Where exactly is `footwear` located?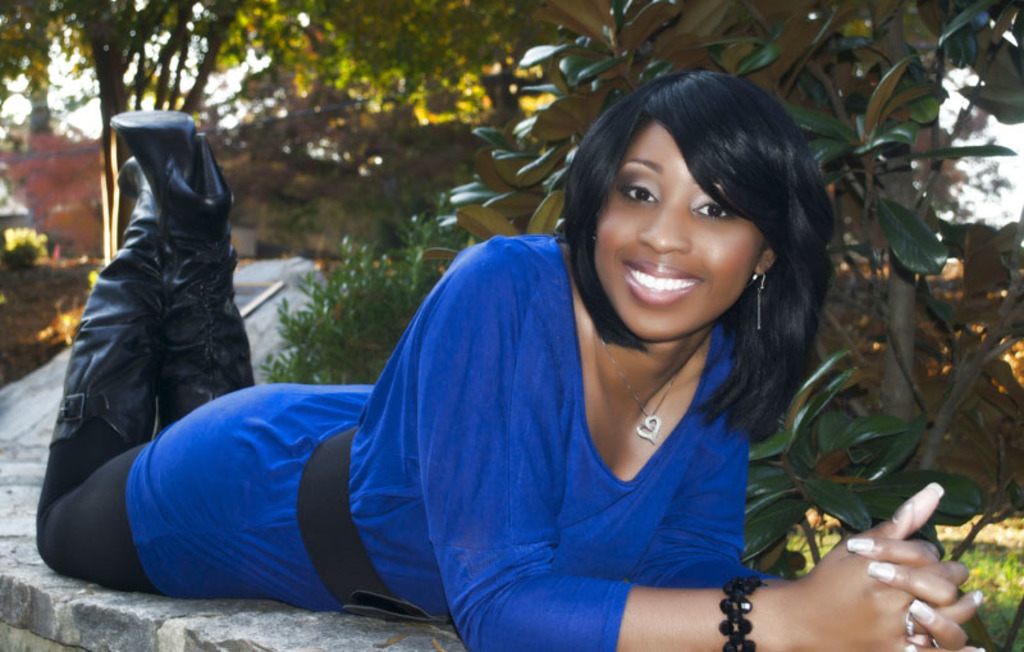
Its bounding box is pyautogui.locateOnScreen(104, 113, 259, 423).
